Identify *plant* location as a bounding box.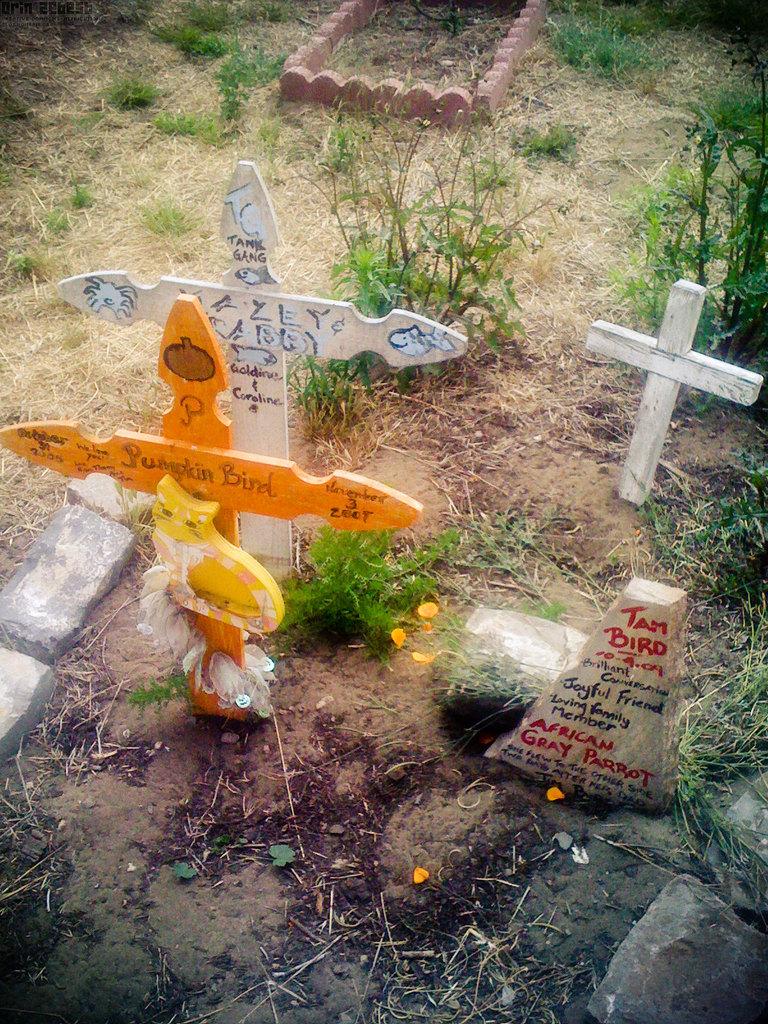
494:118:591:171.
